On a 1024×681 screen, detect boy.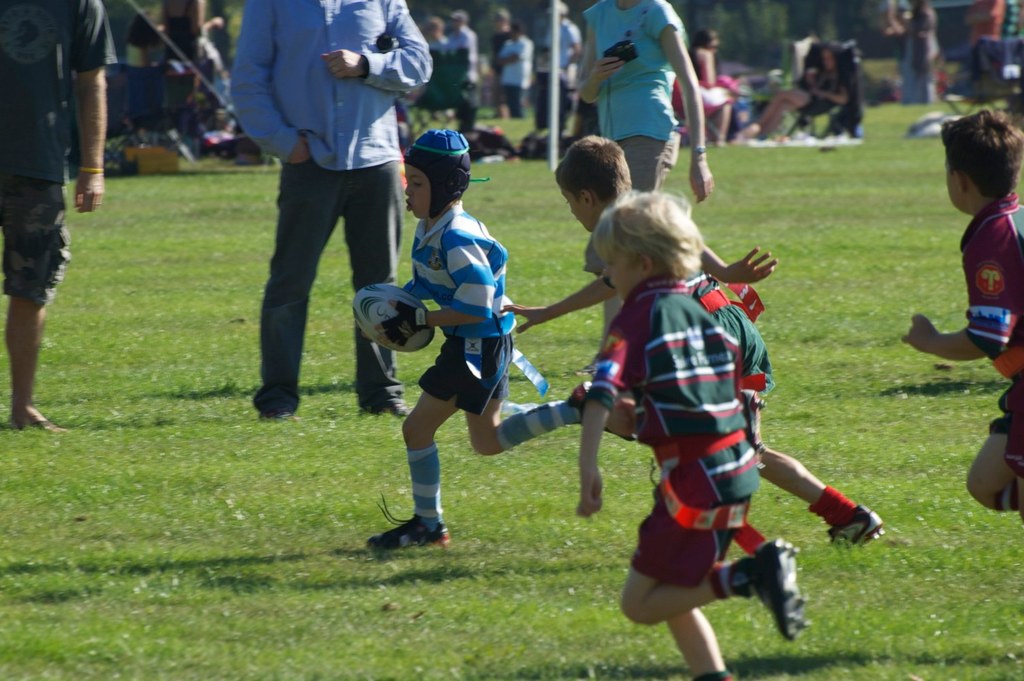
bbox(499, 133, 880, 545).
